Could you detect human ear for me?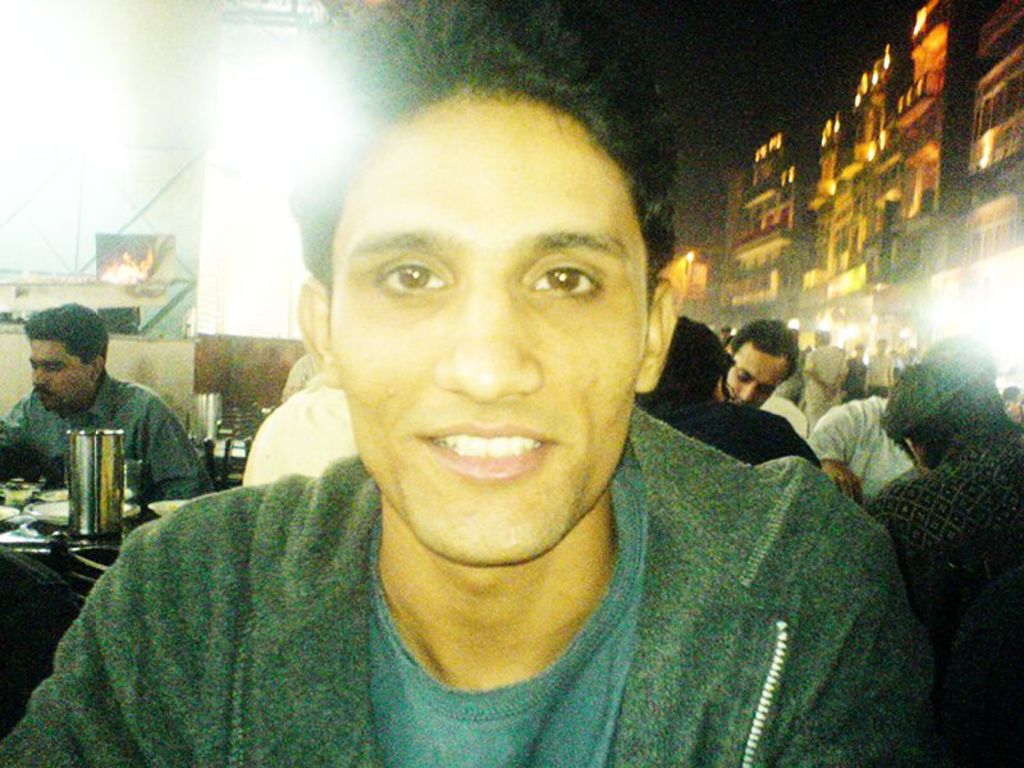
Detection result: box(902, 434, 920, 458).
